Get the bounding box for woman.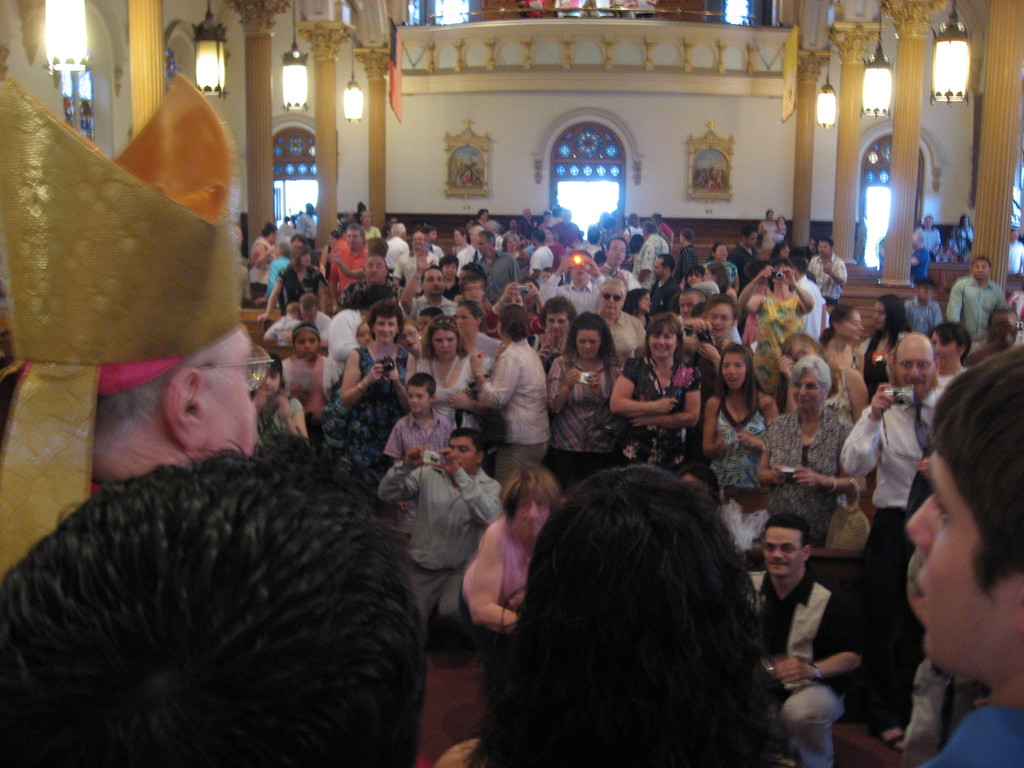
[618,289,654,357].
